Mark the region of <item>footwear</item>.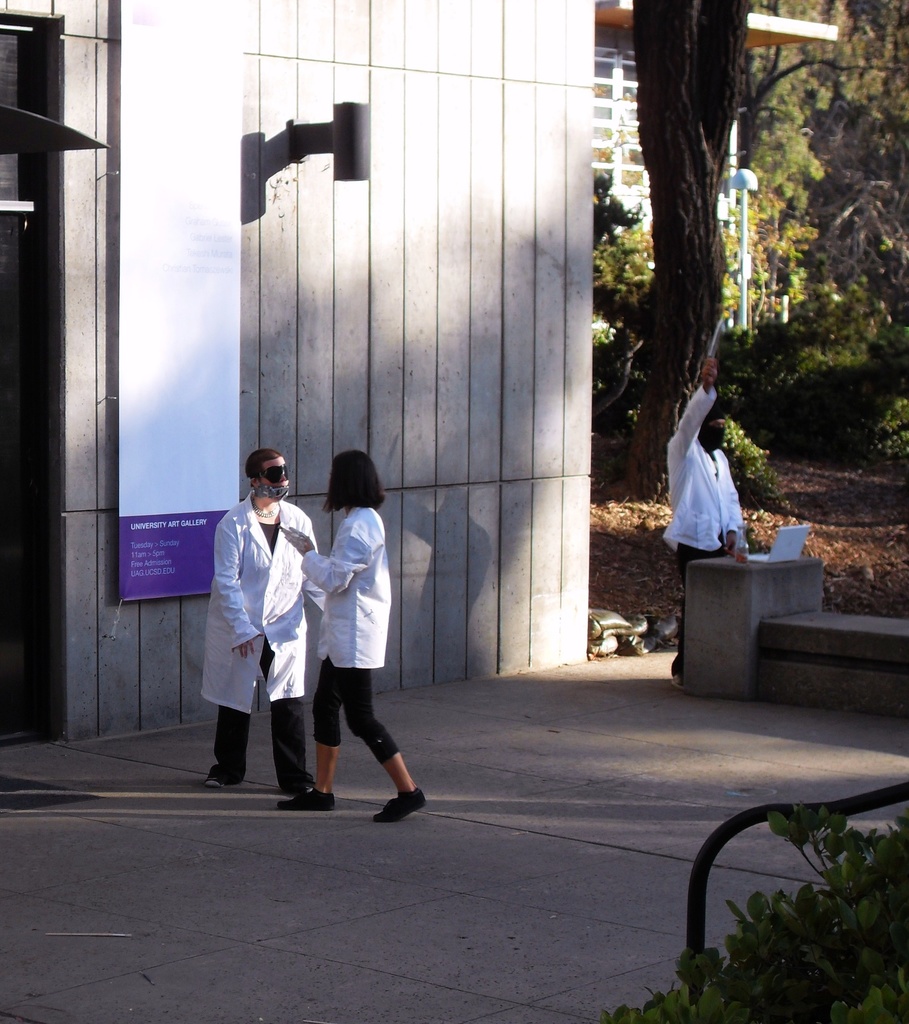
Region: x1=675, y1=673, x2=684, y2=689.
